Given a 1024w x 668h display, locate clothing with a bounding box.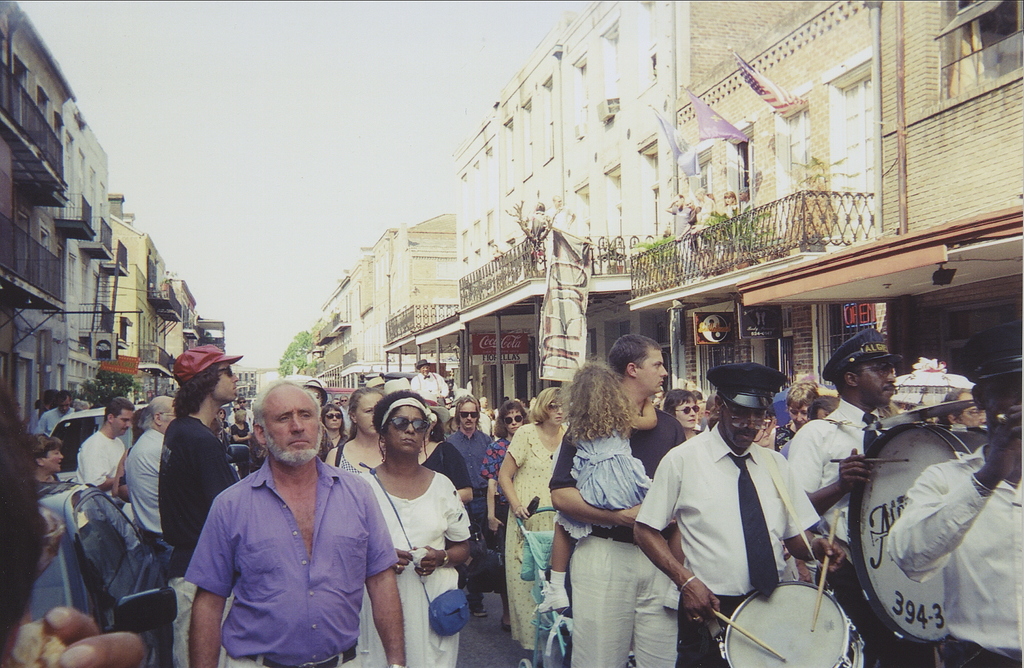
Located: 234 410 251 438.
